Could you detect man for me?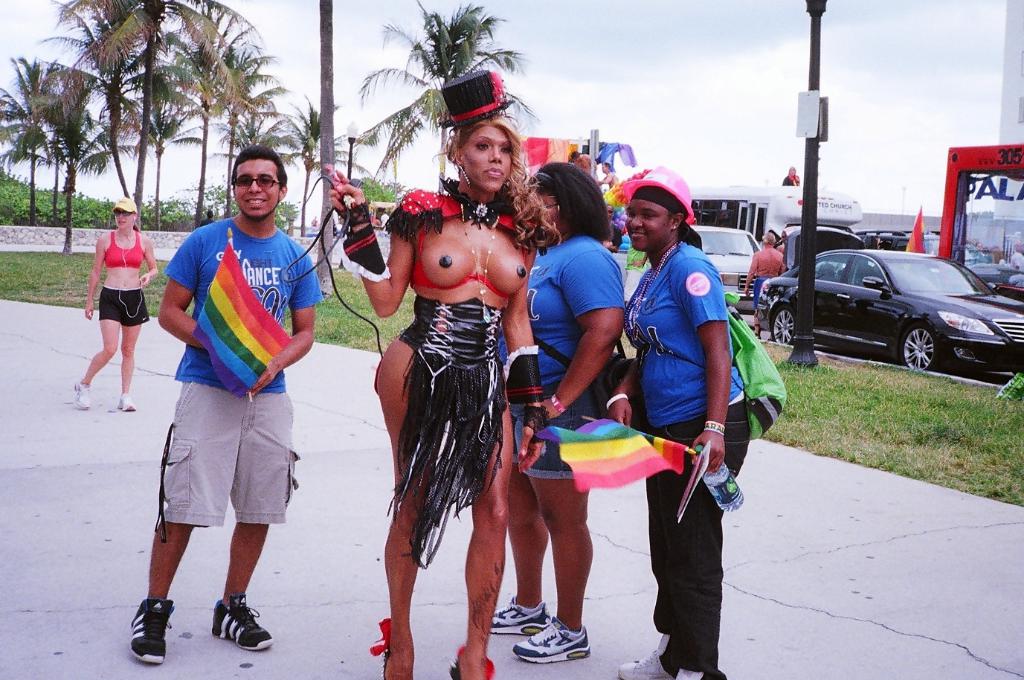
Detection result: (left=776, top=233, right=786, bottom=254).
